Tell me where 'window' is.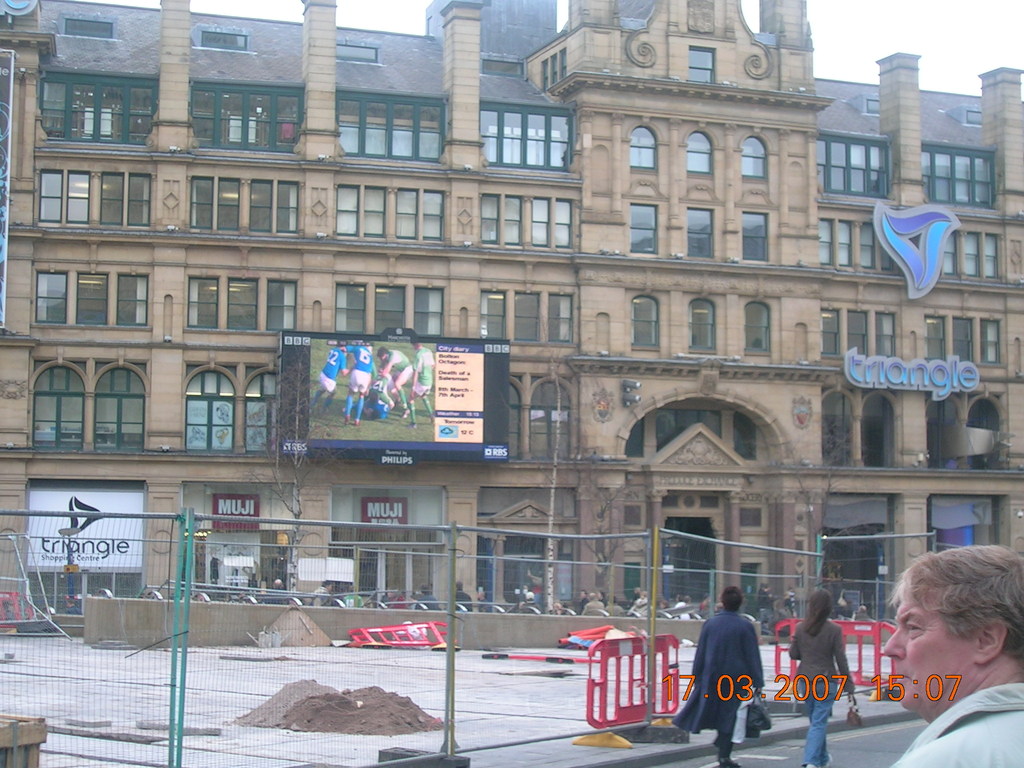
'window' is at bbox(983, 228, 1000, 279).
